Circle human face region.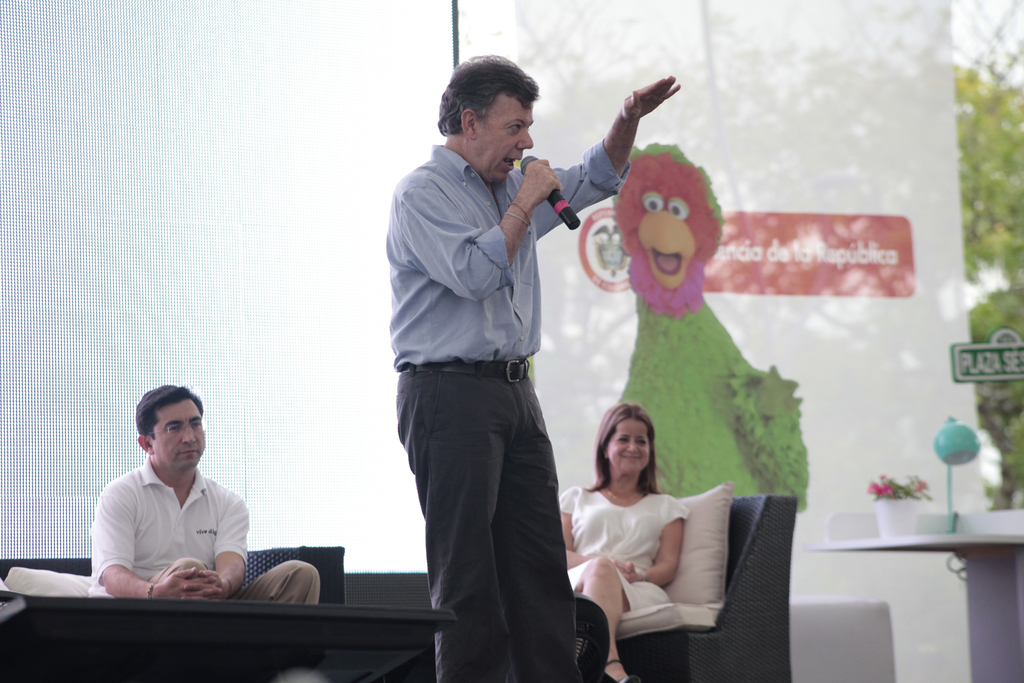
Region: {"left": 473, "top": 99, "right": 533, "bottom": 184}.
